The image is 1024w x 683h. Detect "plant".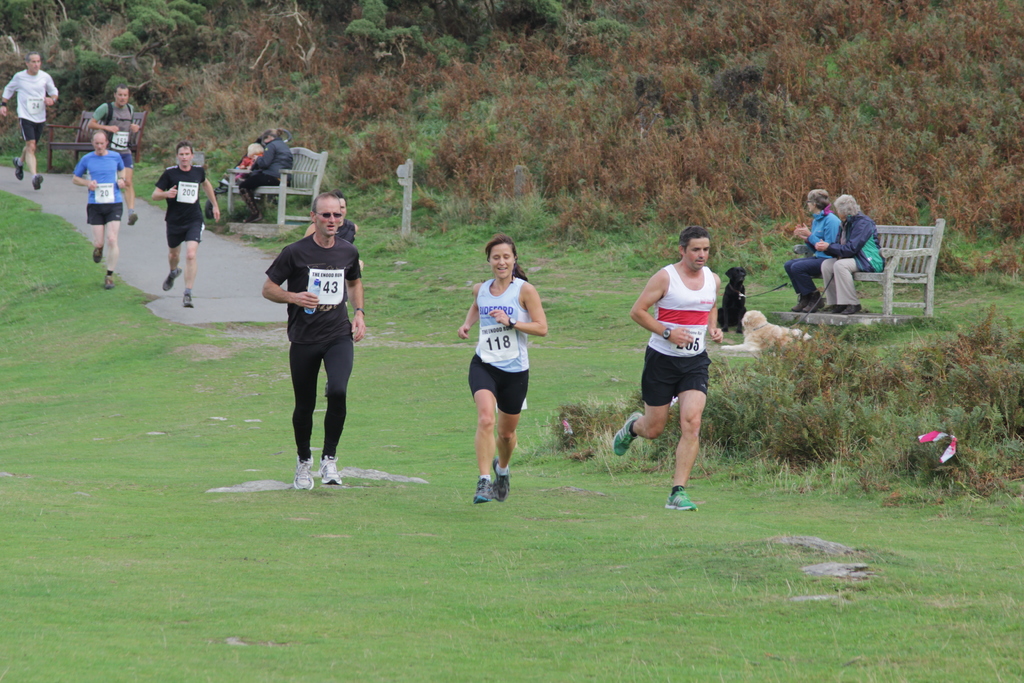
Detection: bbox=[841, 372, 943, 456].
